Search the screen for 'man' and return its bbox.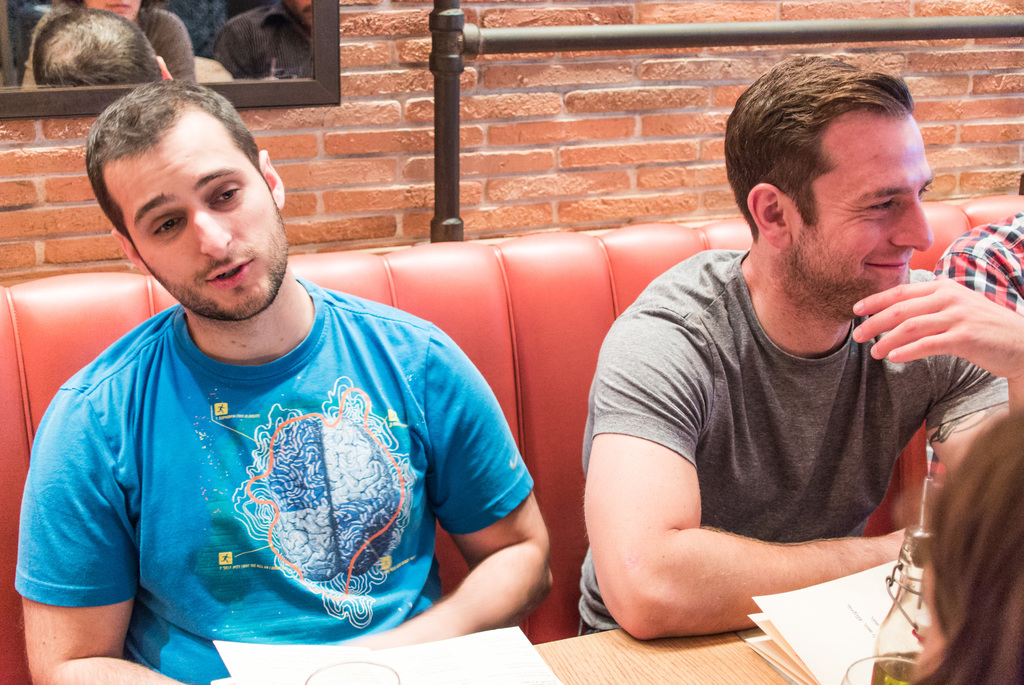
Found: {"x1": 930, "y1": 166, "x2": 1023, "y2": 322}.
